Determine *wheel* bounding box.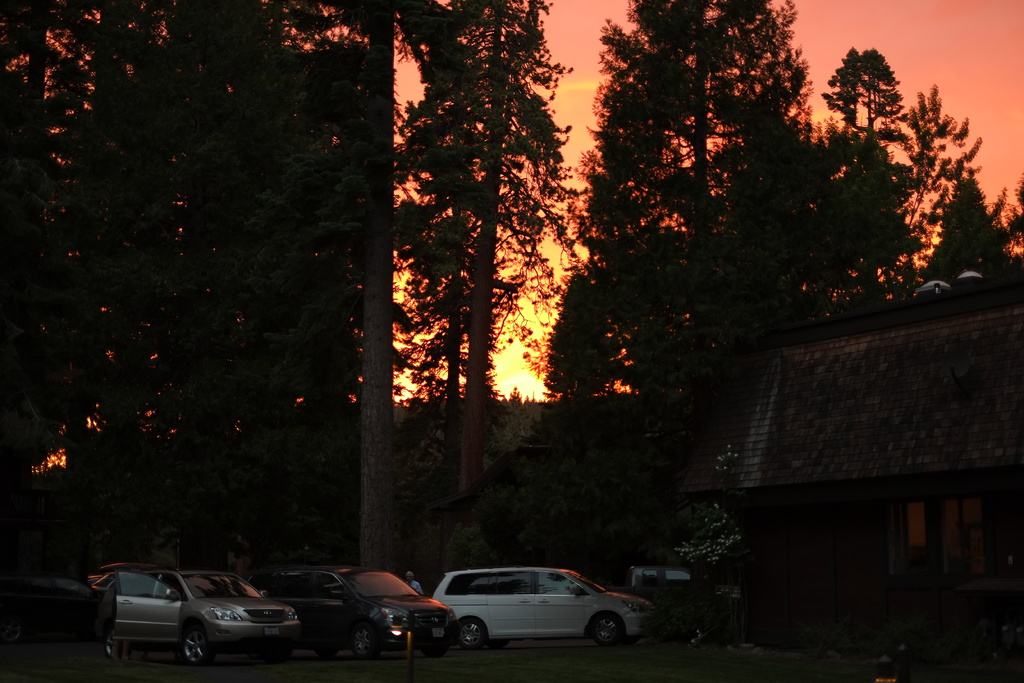
Determined: box=[180, 623, 206, 666].
